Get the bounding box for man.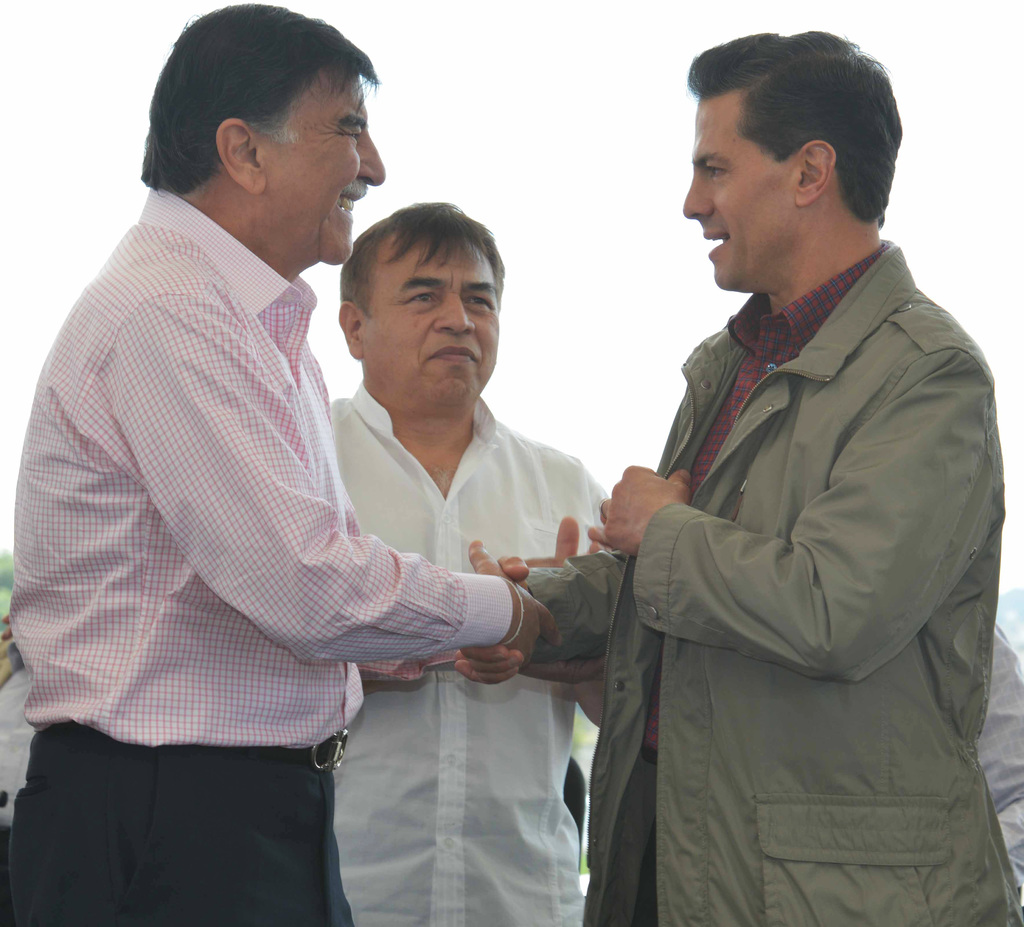
bbox=[10, 1, 586, 926].
